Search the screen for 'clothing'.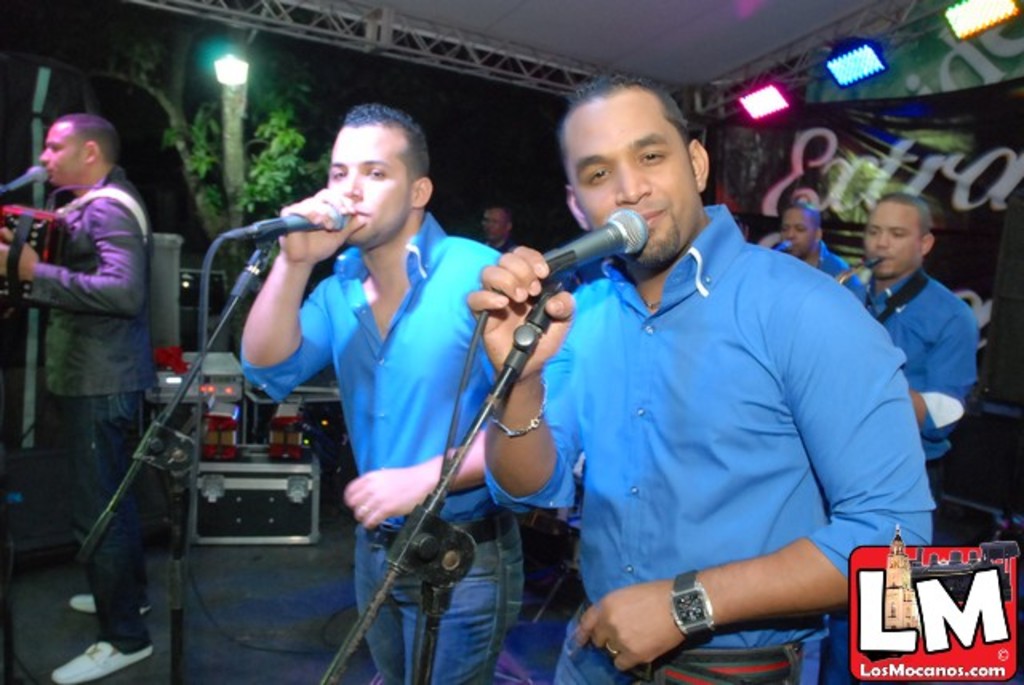
Found at 506/187/915/655.
